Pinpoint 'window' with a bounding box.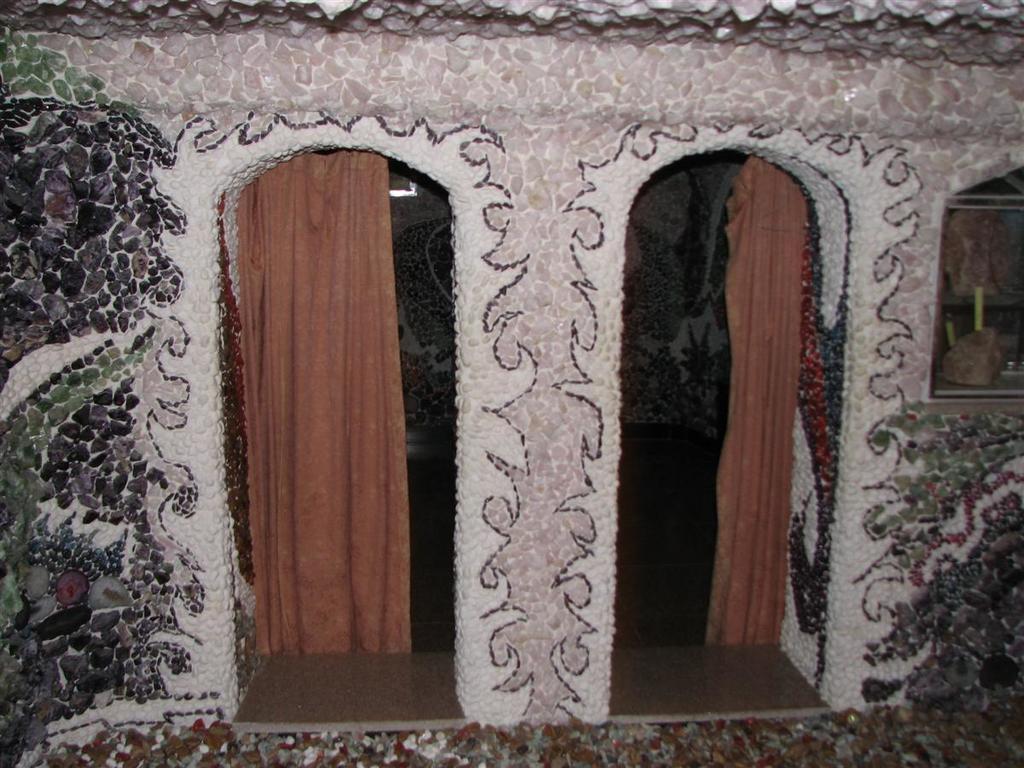
crop(930, 169, 1022, 415).
